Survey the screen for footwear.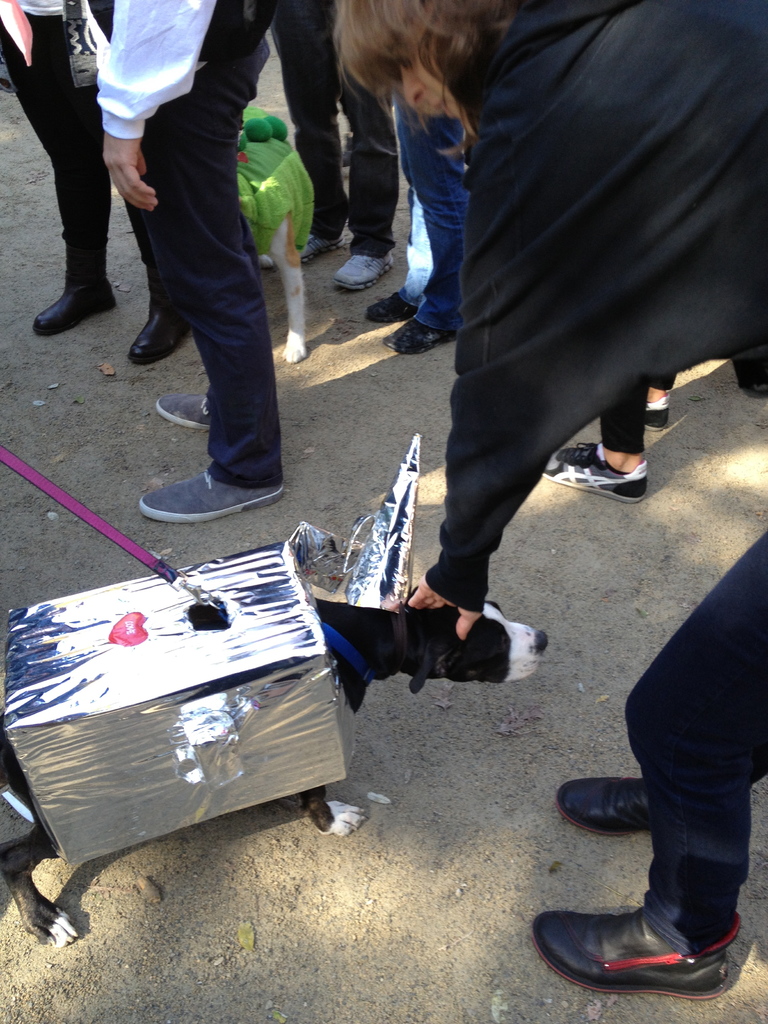
Survey found: rect(634, 394, 671, 424).
